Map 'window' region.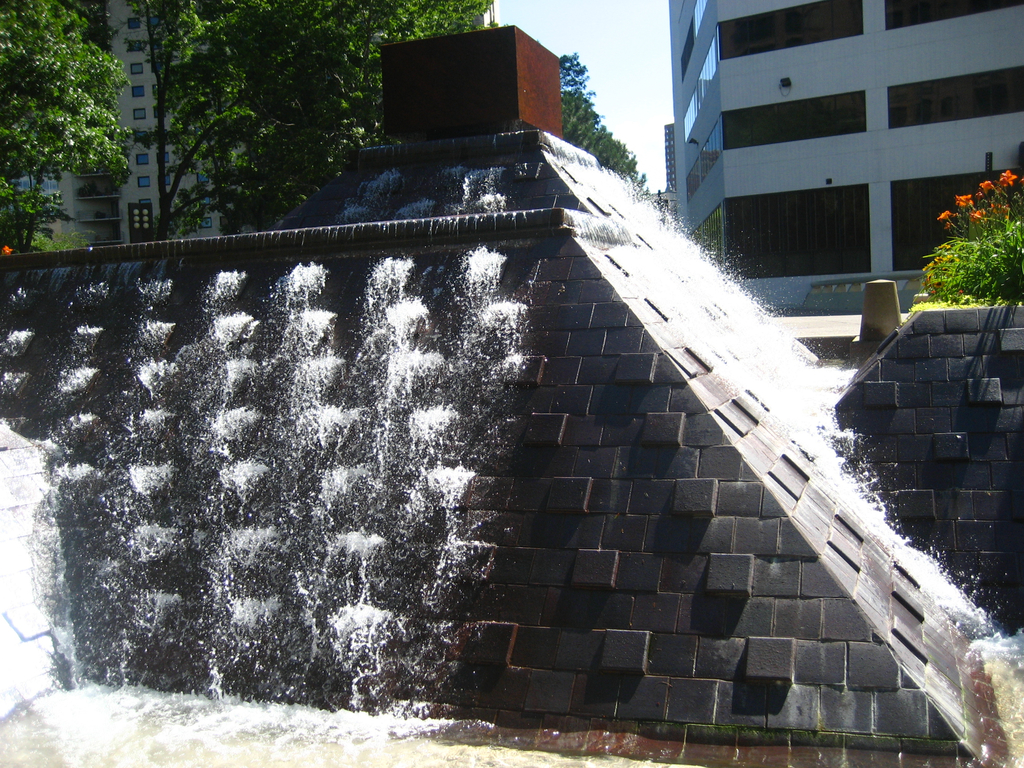
Mapped to [684, 202, 723, 271].
